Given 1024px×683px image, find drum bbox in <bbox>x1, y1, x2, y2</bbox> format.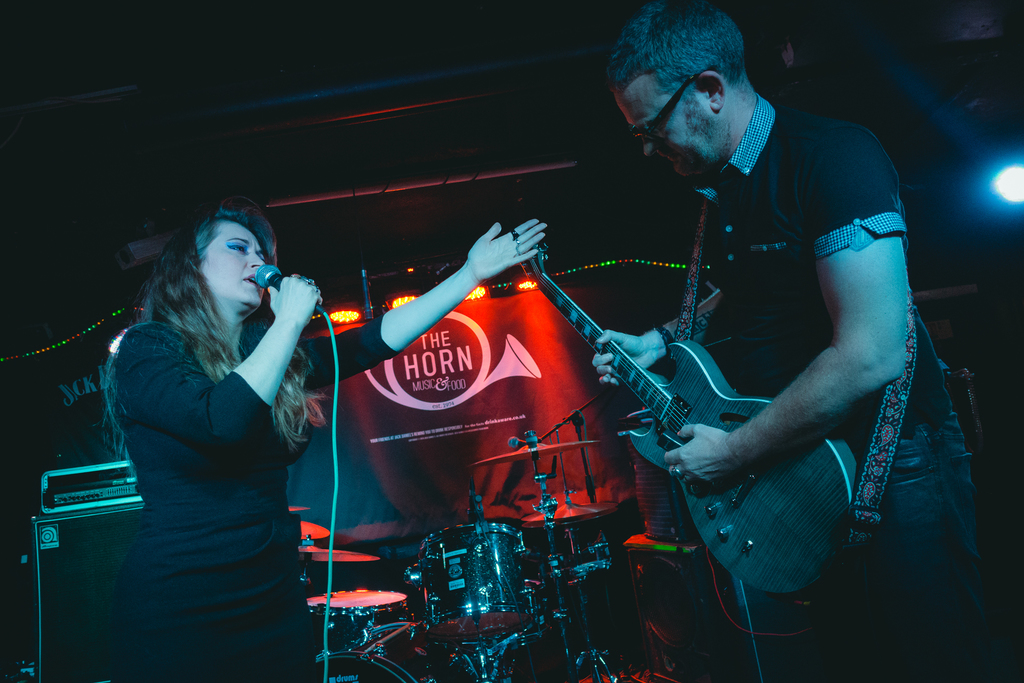
<bbox>307, 589, 405, 642</bbox>.
